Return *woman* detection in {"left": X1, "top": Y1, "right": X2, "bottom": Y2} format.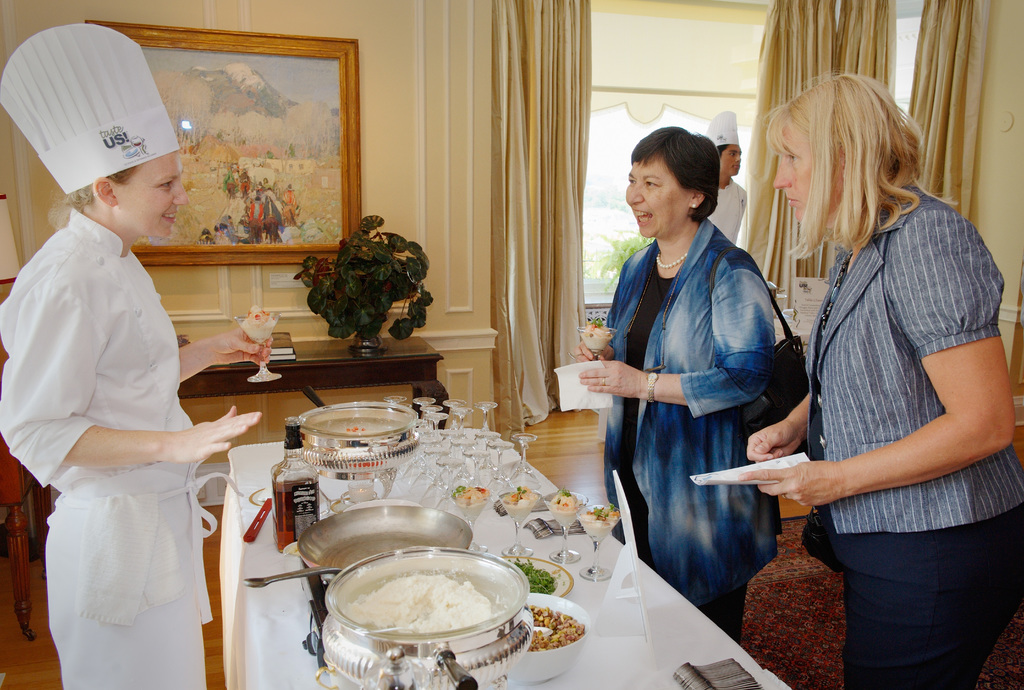
{"left": 0, "top": 24, "right": 276, "bottom": 689}.
